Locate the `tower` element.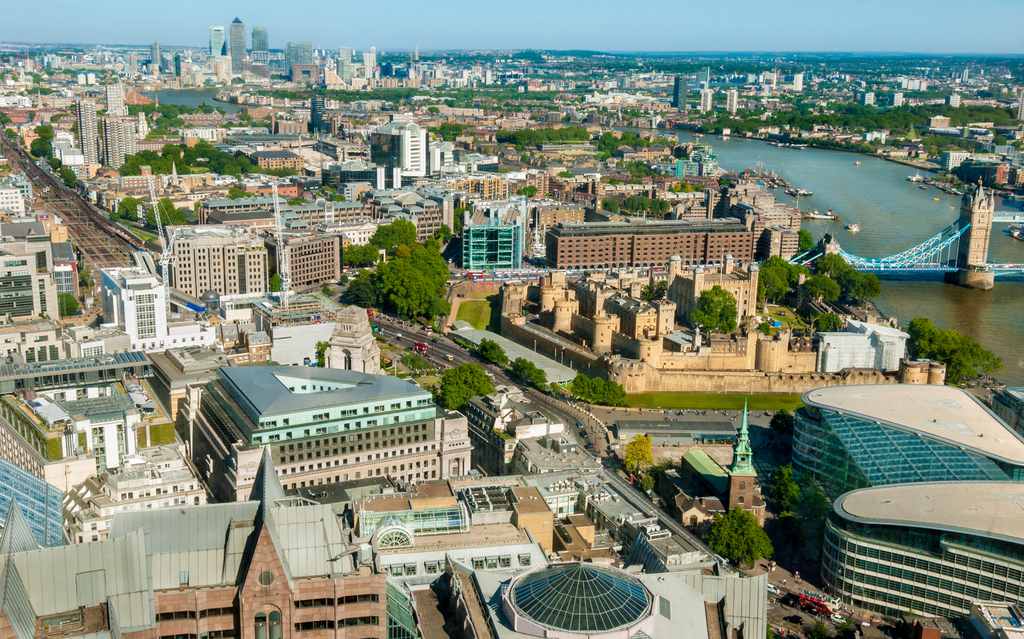
Element bbox: BBox(148, 42, 165, 67).
